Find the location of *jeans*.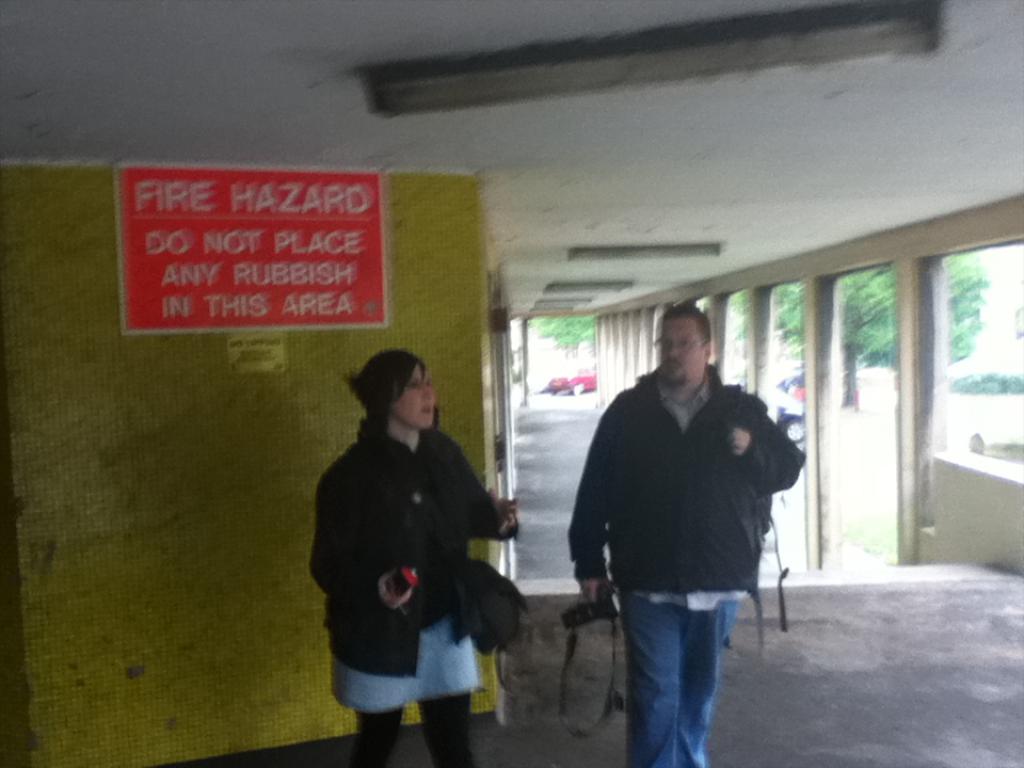
Location: detection(604, 591, 746, 767).
